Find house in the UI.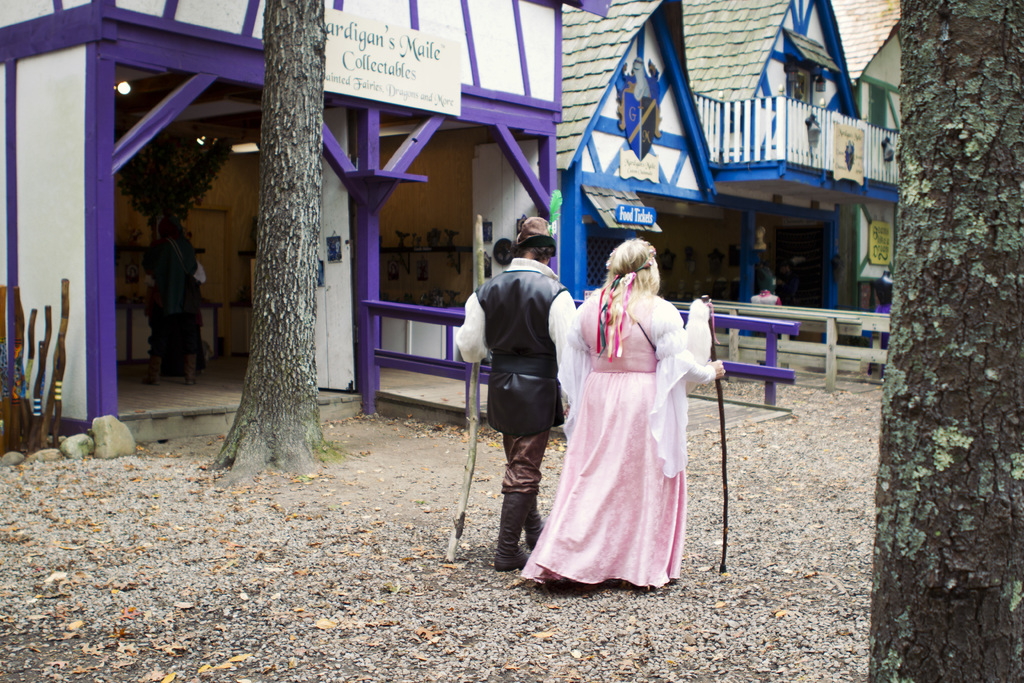
UI element at <region>555, 0, 865, 347</region>.
